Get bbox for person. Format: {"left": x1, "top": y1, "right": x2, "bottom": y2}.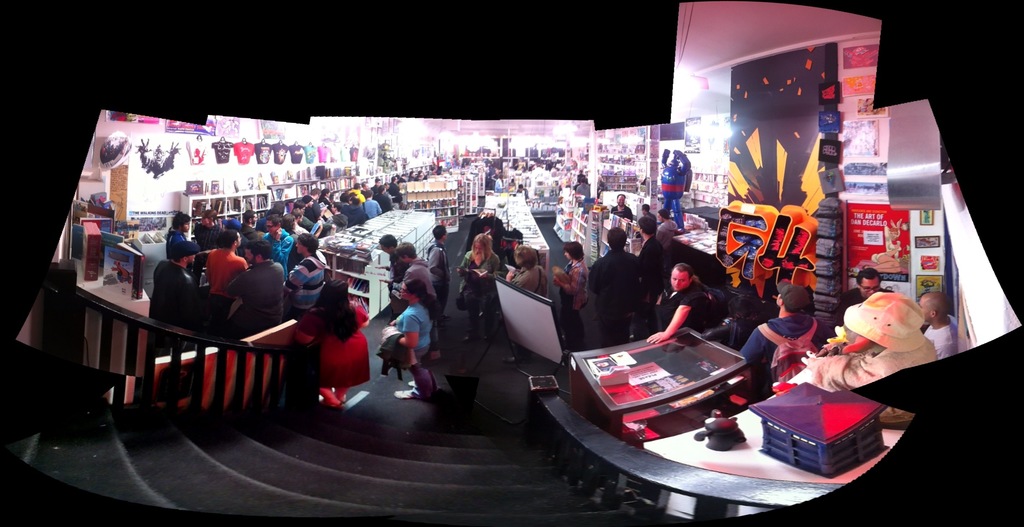
{"left": 920, "top": 291, "right": 959, "bottom": 361}.
